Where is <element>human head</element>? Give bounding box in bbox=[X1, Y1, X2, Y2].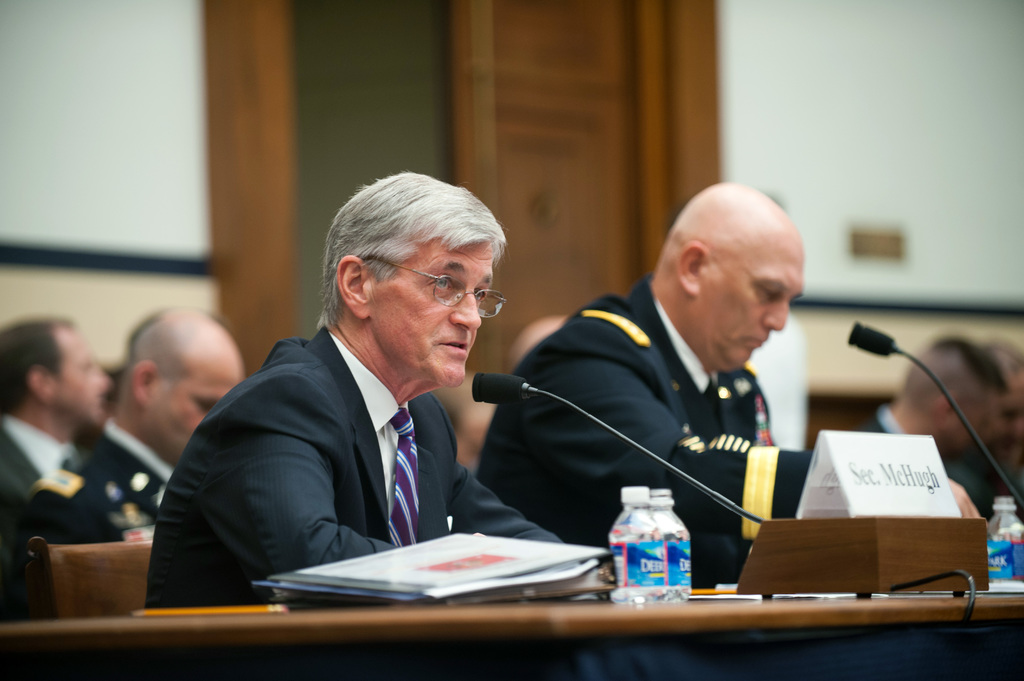
bbox=[907, 338, 1021, 451].
